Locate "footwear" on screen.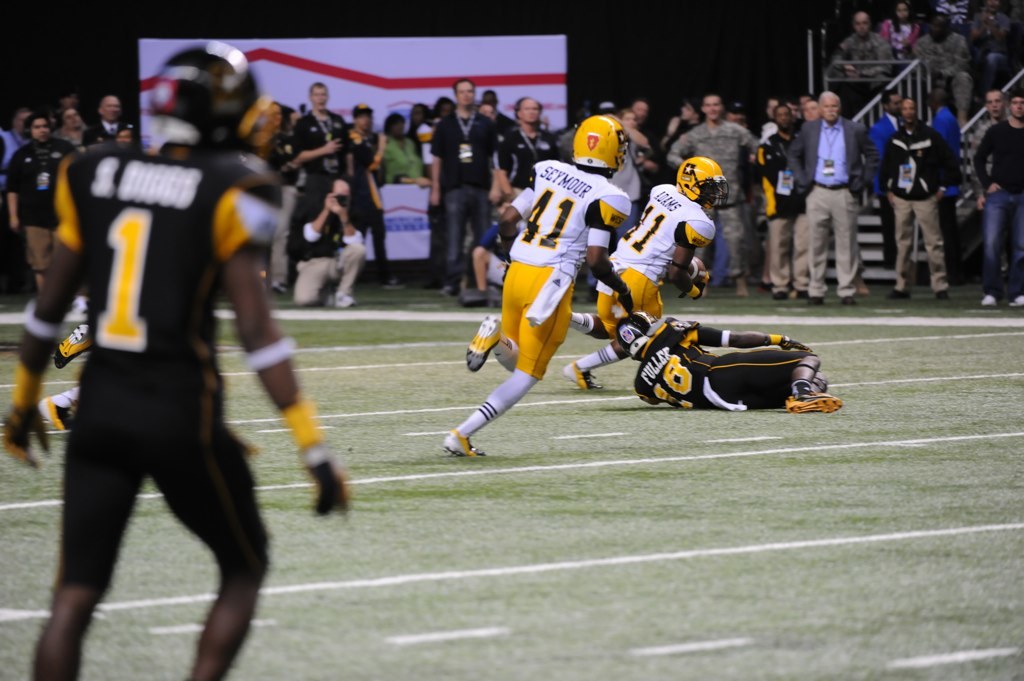
On screen at bbox=[39, 379, 82, 431].
